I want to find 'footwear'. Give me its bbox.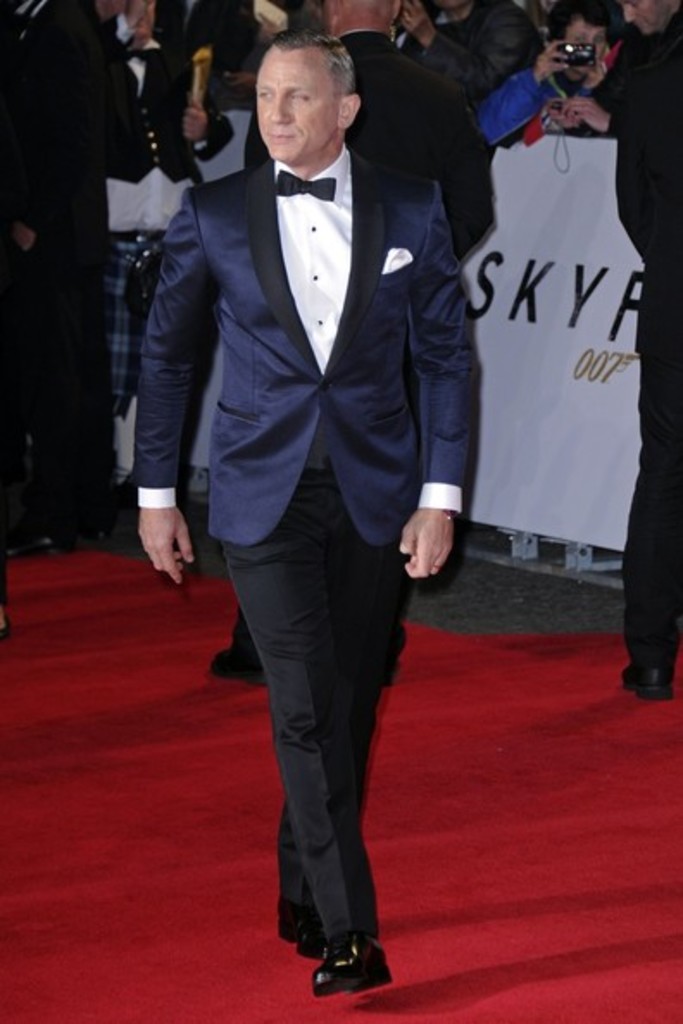
detection(316, 934, 392, 993).
